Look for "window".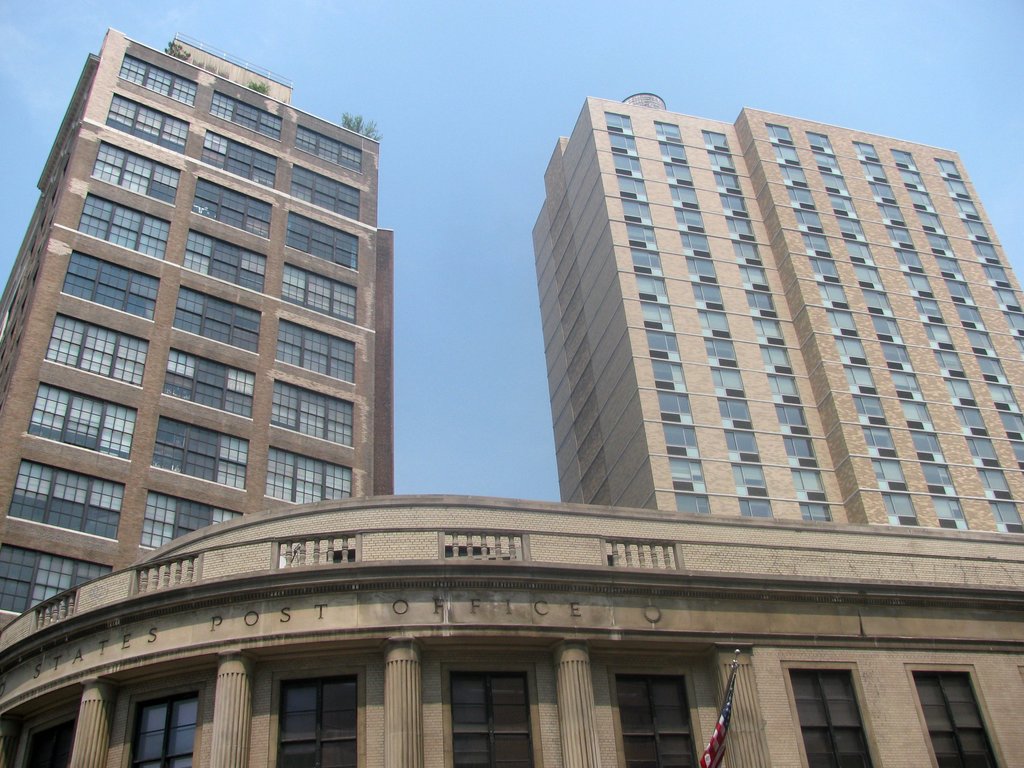
Found: <region>943, 180, 968, 195</region>.
